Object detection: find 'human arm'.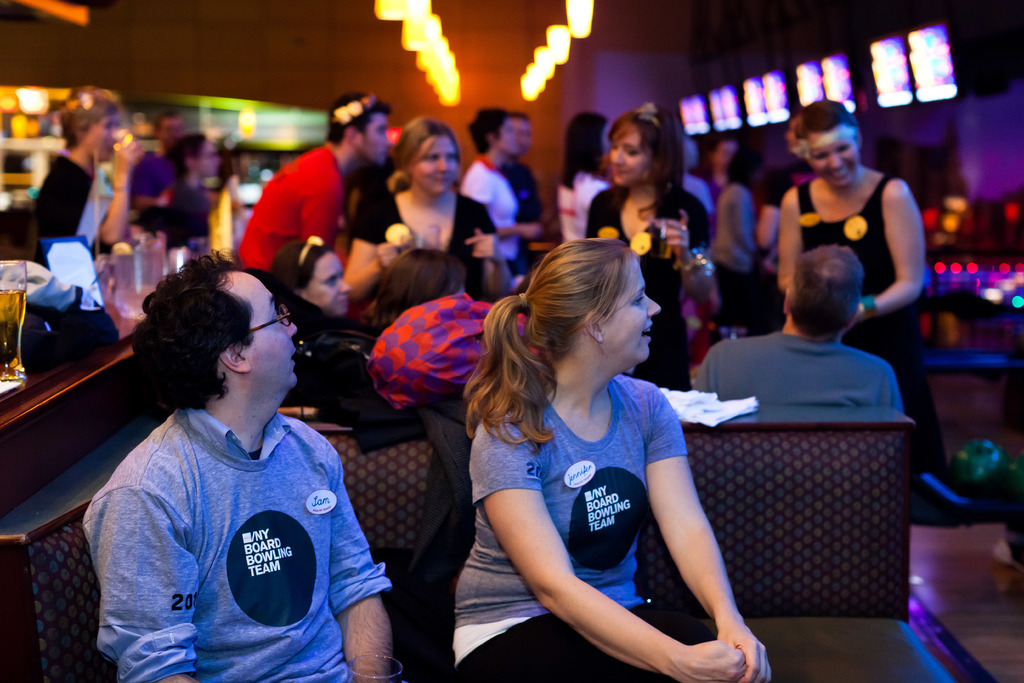
x1=454 y1=168 x2=534 y2=250.
